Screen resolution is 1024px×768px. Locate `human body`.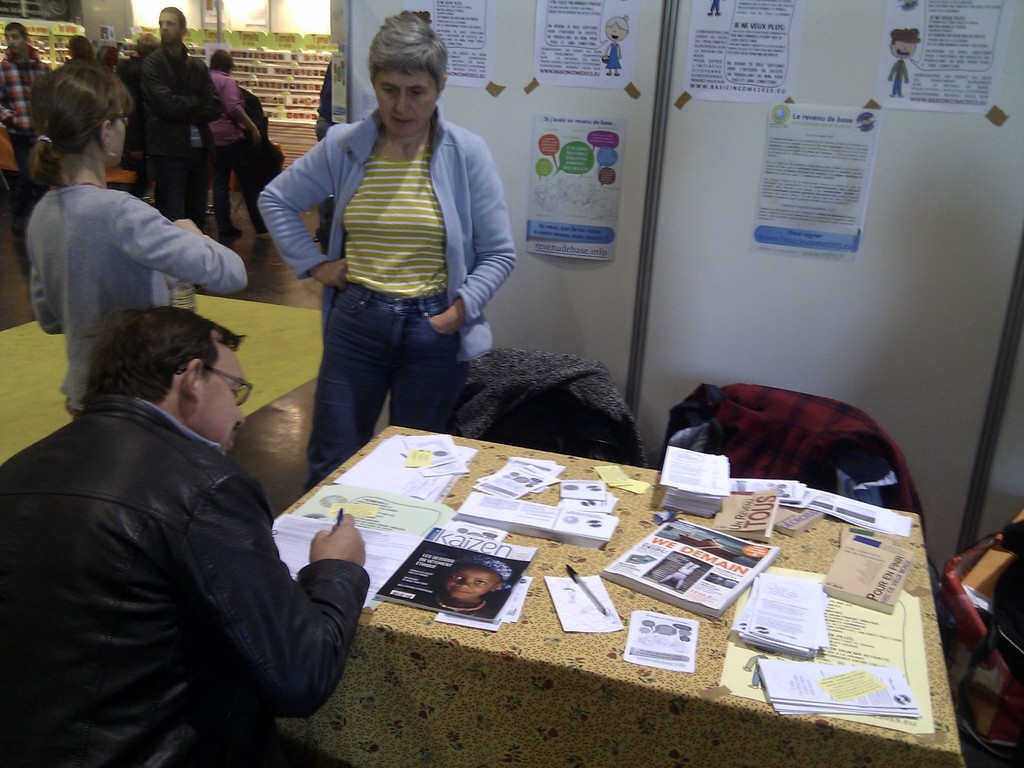
{"x1": 262, "y1": 45, "x2": 513, "y2": 476}.
